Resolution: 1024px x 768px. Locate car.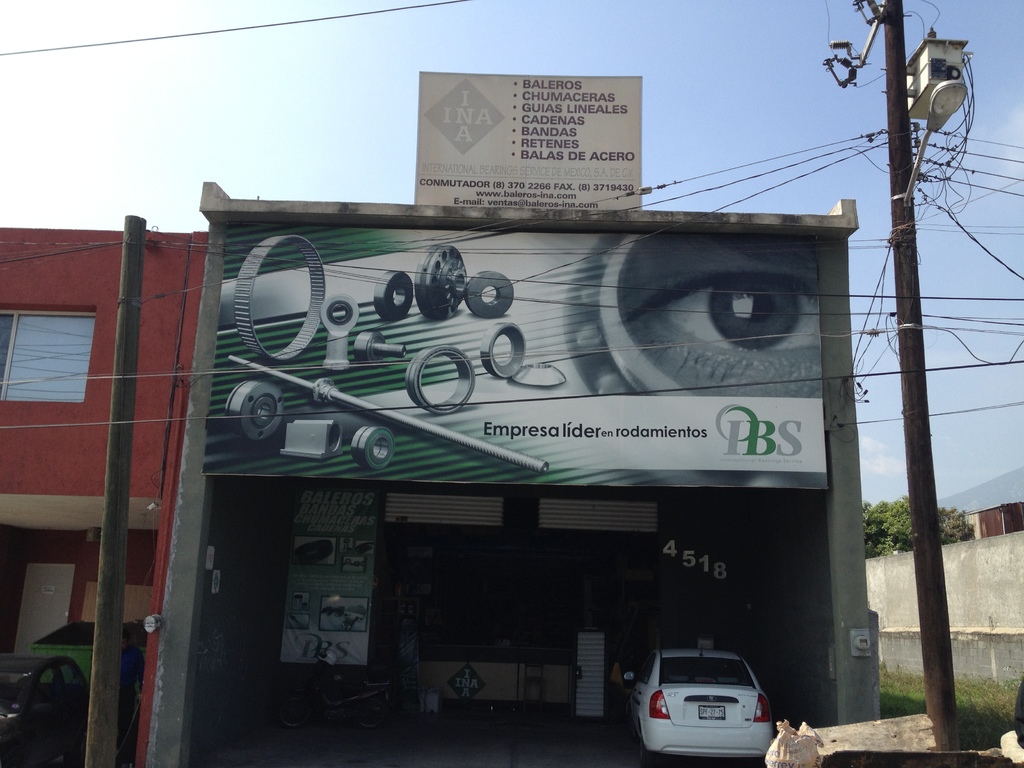
628 653 775 762.
